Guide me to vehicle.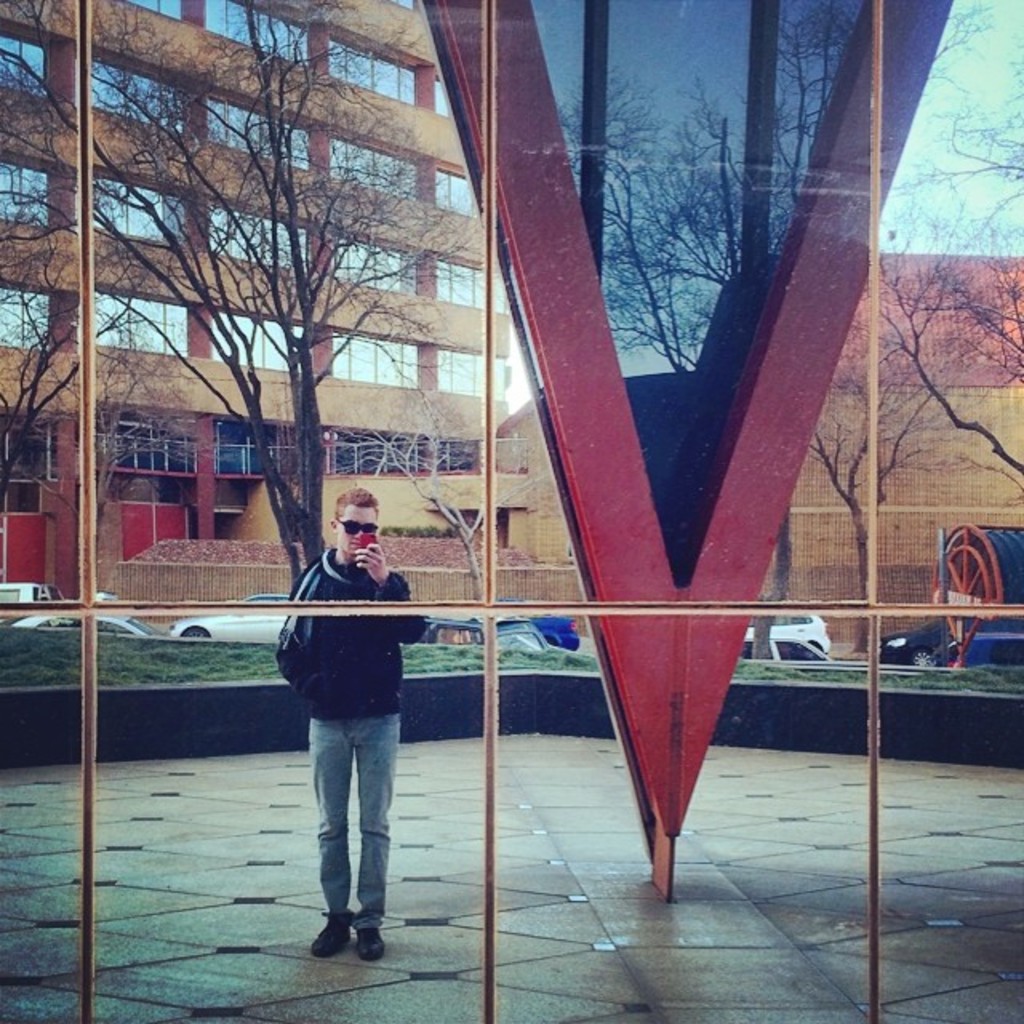
Guidance: 14 606 173 648.
